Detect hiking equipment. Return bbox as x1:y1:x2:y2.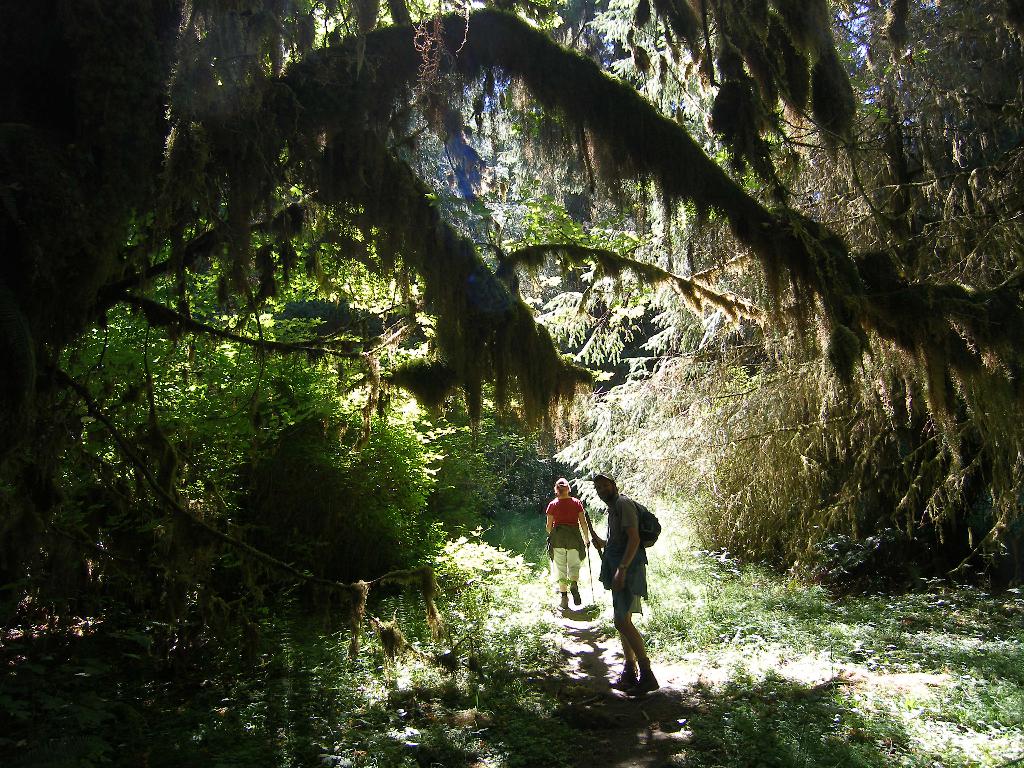
557:591:570:610.
